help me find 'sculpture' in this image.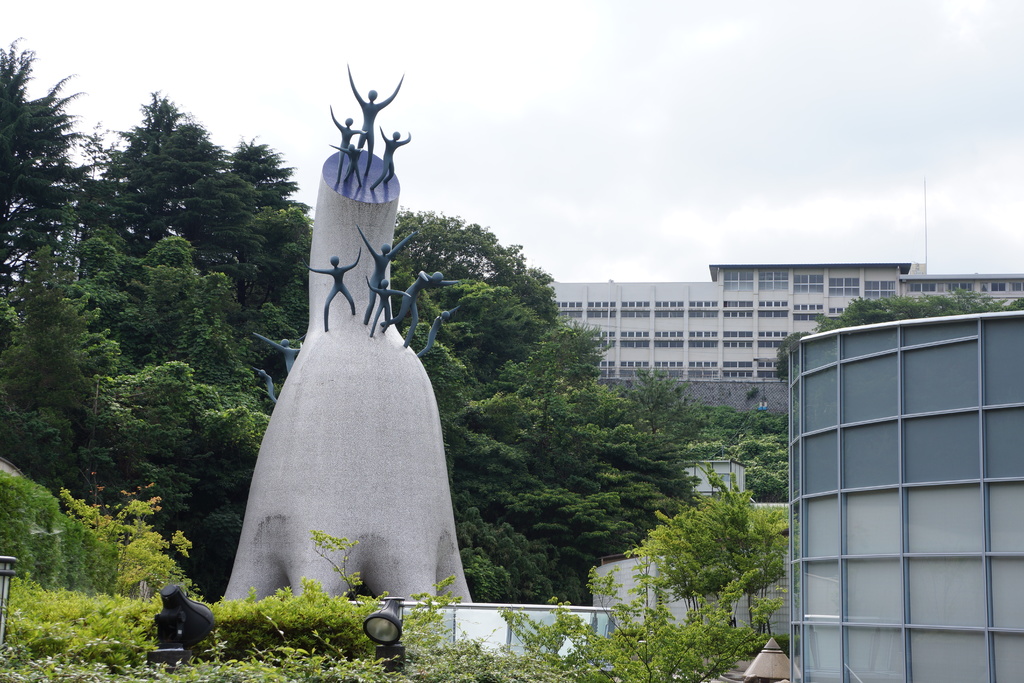
Found it: {"x1": 329, "y1": 143, "x2": 362, "y2": 187}.
